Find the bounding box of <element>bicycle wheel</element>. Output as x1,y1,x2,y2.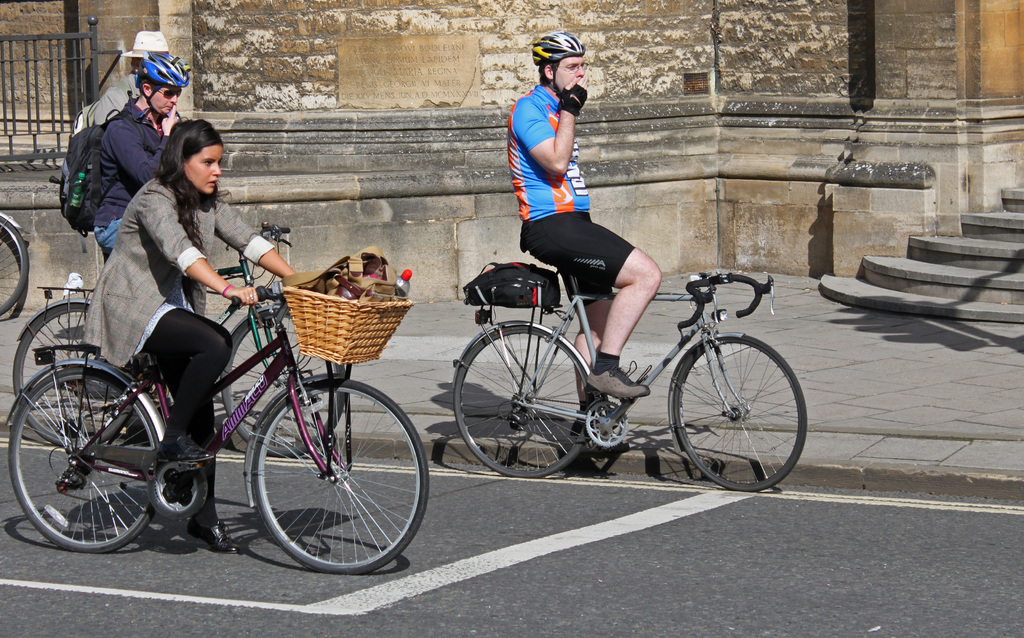
673,332,805,493.
